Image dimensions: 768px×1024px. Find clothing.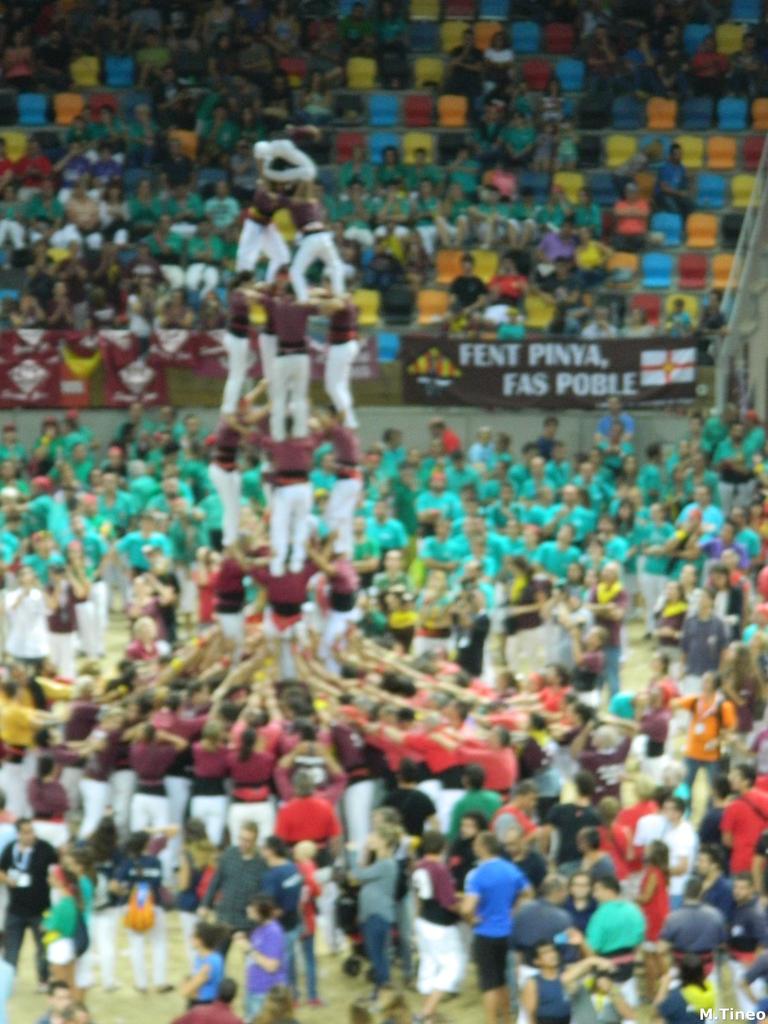
l=216, t=285, r=268, b=430.
